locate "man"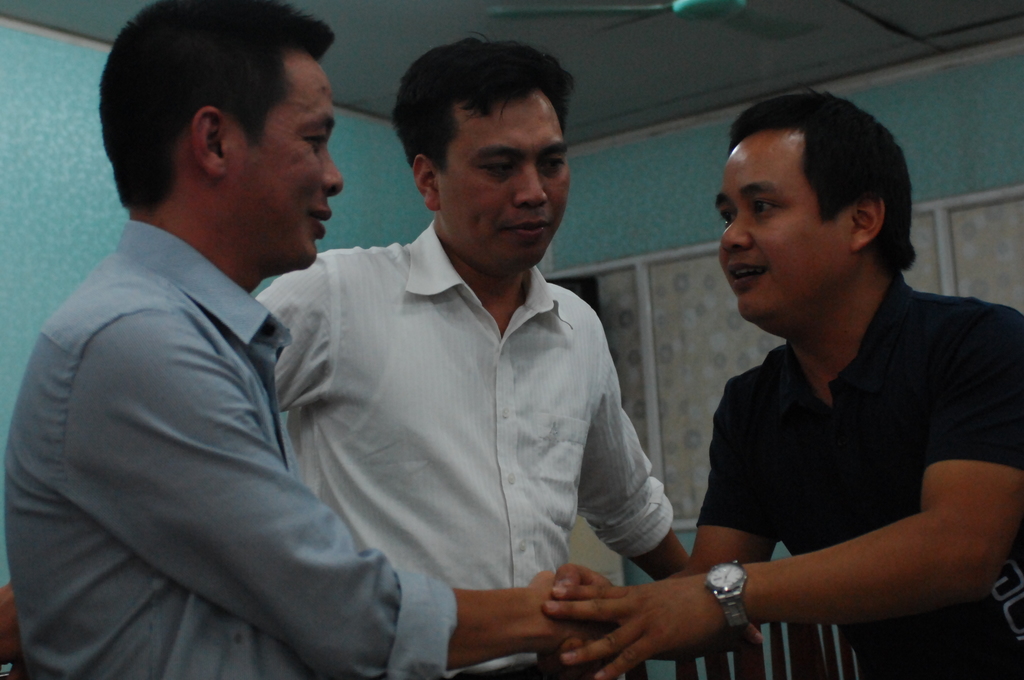
left=5, top=0, right=614, bottom=679
